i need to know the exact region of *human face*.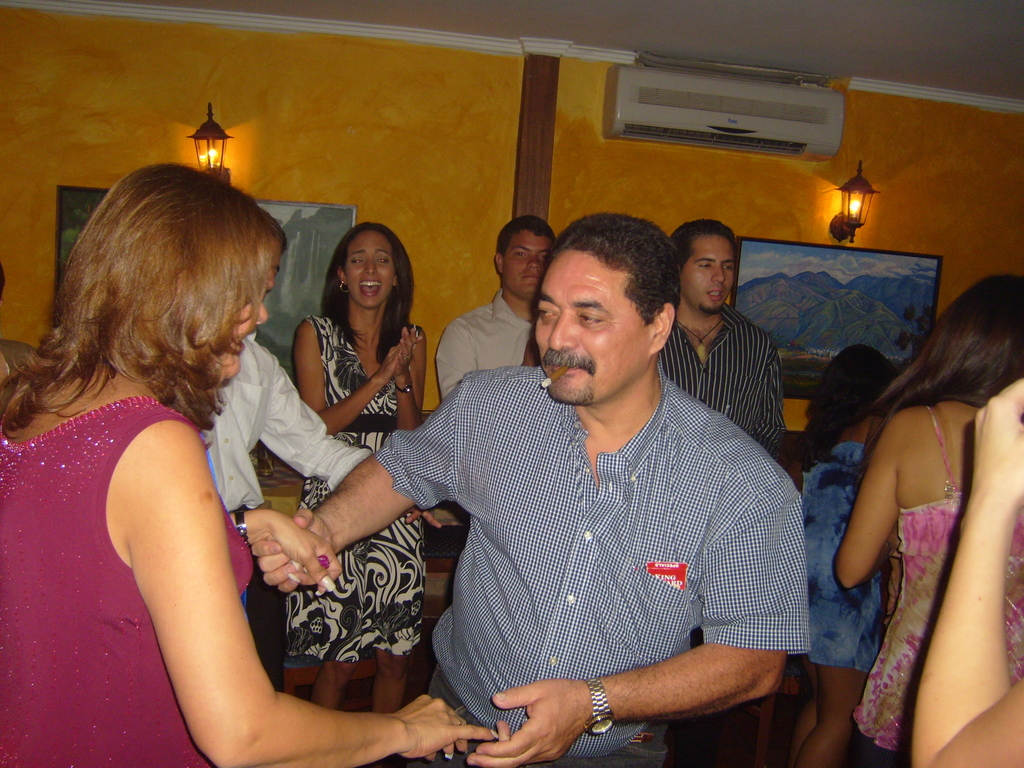
Region: crop(189, 286, 272, 383).
